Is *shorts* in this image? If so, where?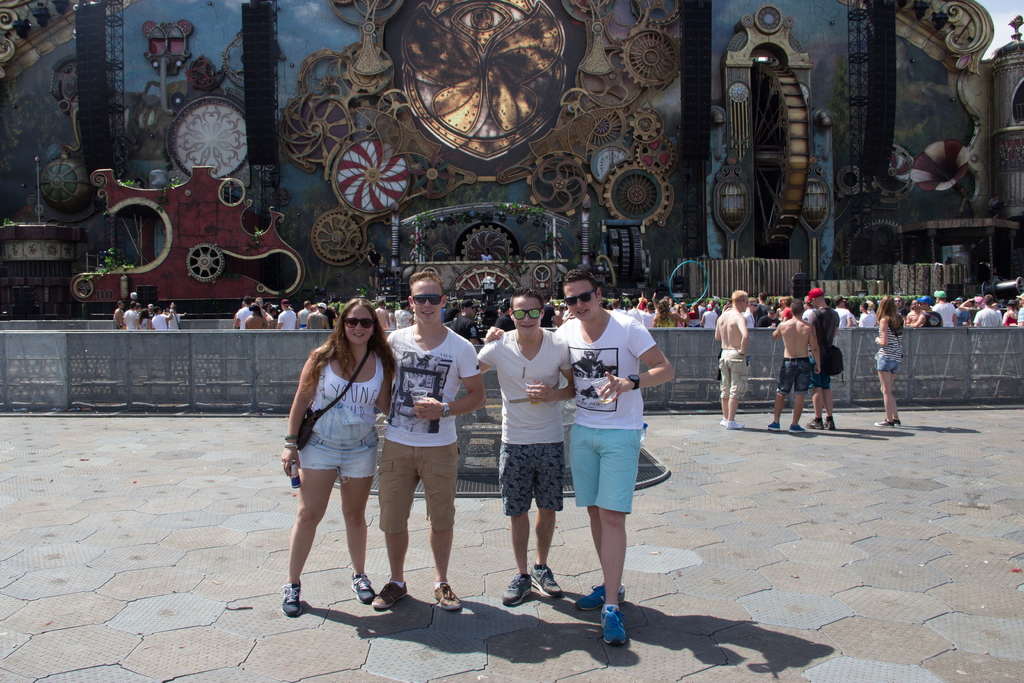
Yes, at bbox=(876, 354, 901, 372).
